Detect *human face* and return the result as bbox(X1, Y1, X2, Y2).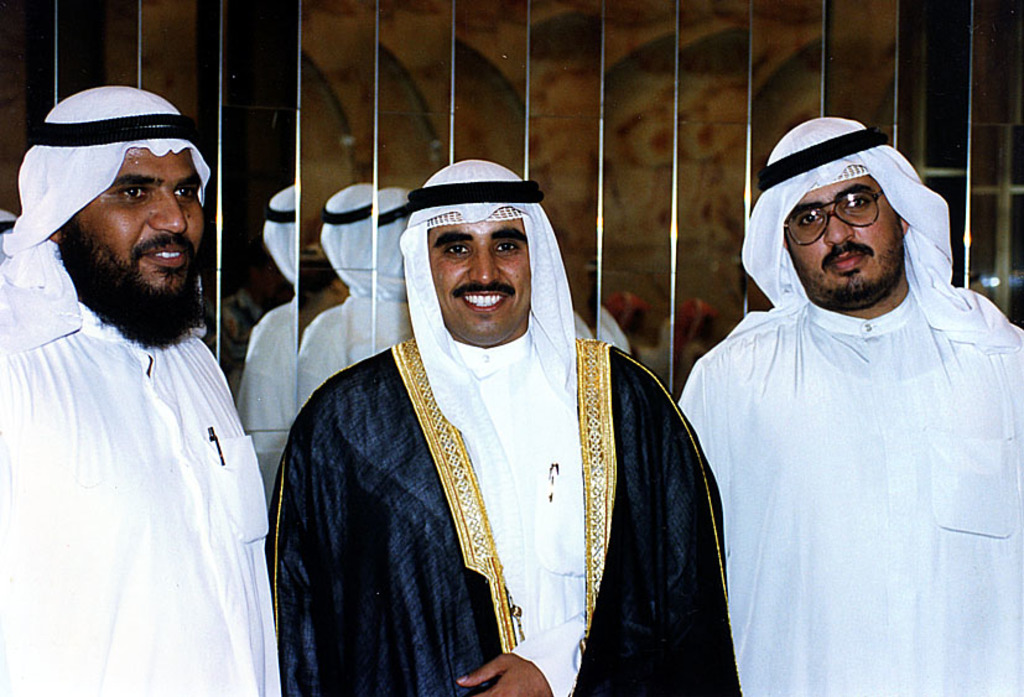
bbox(785, 180, 903, 308).
